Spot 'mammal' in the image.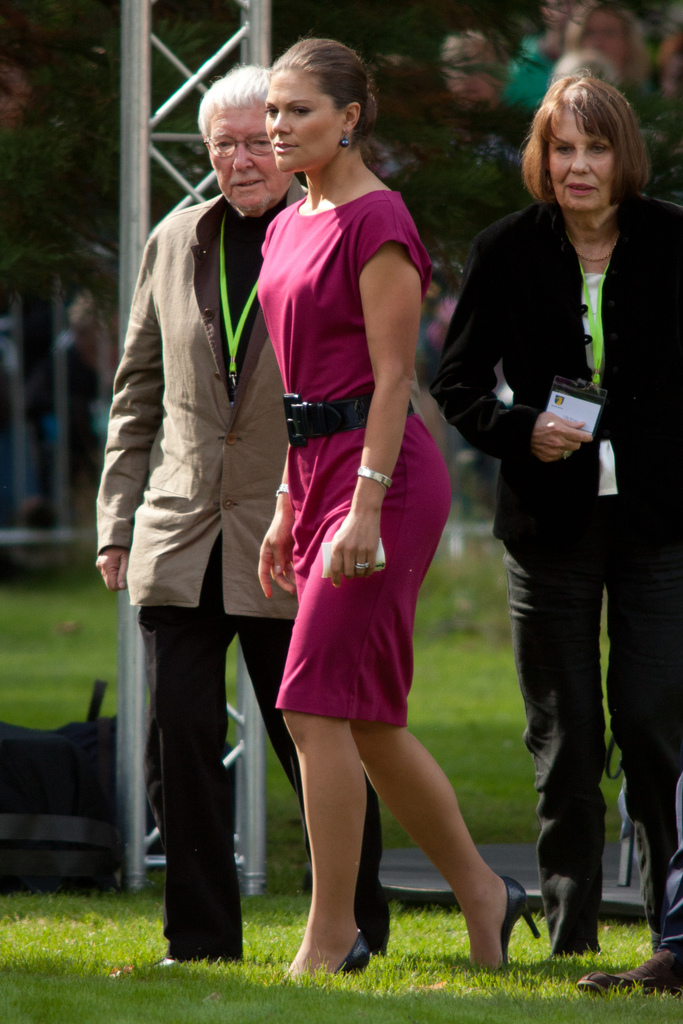
'mammal' found at [490, 0, 569, 108].
